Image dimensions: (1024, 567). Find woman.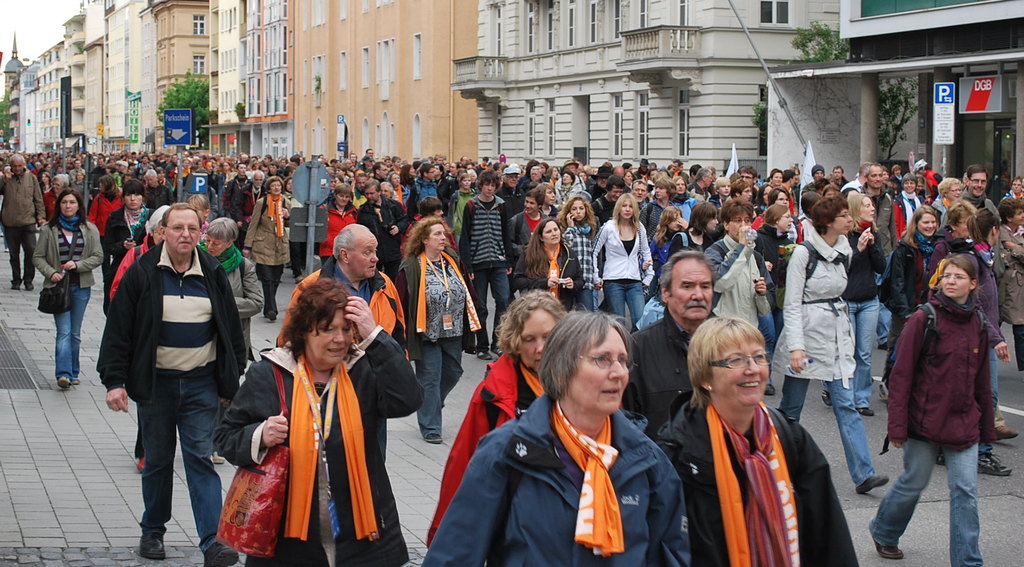
<region>751, 205, 796, 348</region>.
